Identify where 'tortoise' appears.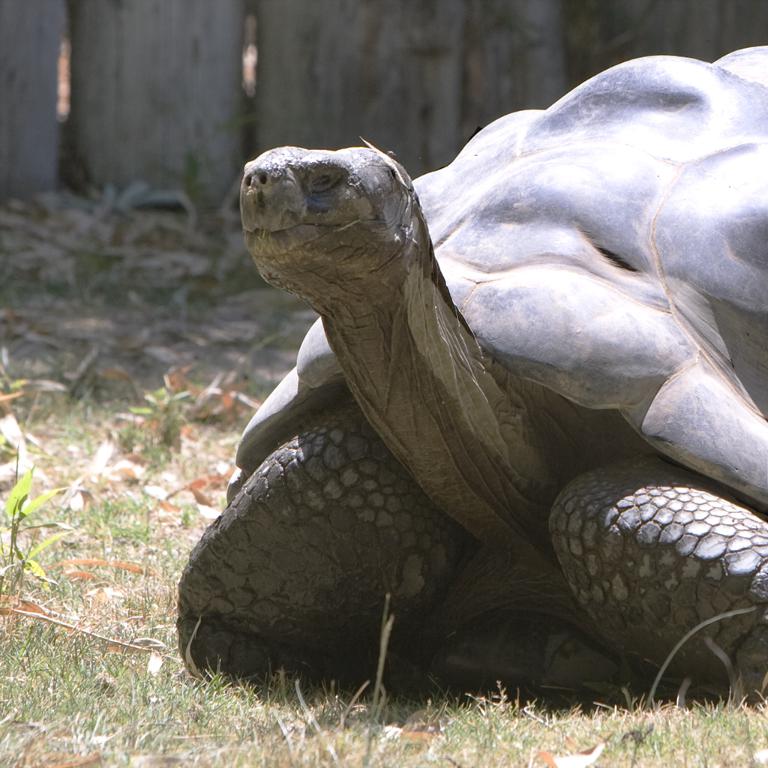
Appears at pyautogui.locateOnScreen(168, 34, 767, 693).
